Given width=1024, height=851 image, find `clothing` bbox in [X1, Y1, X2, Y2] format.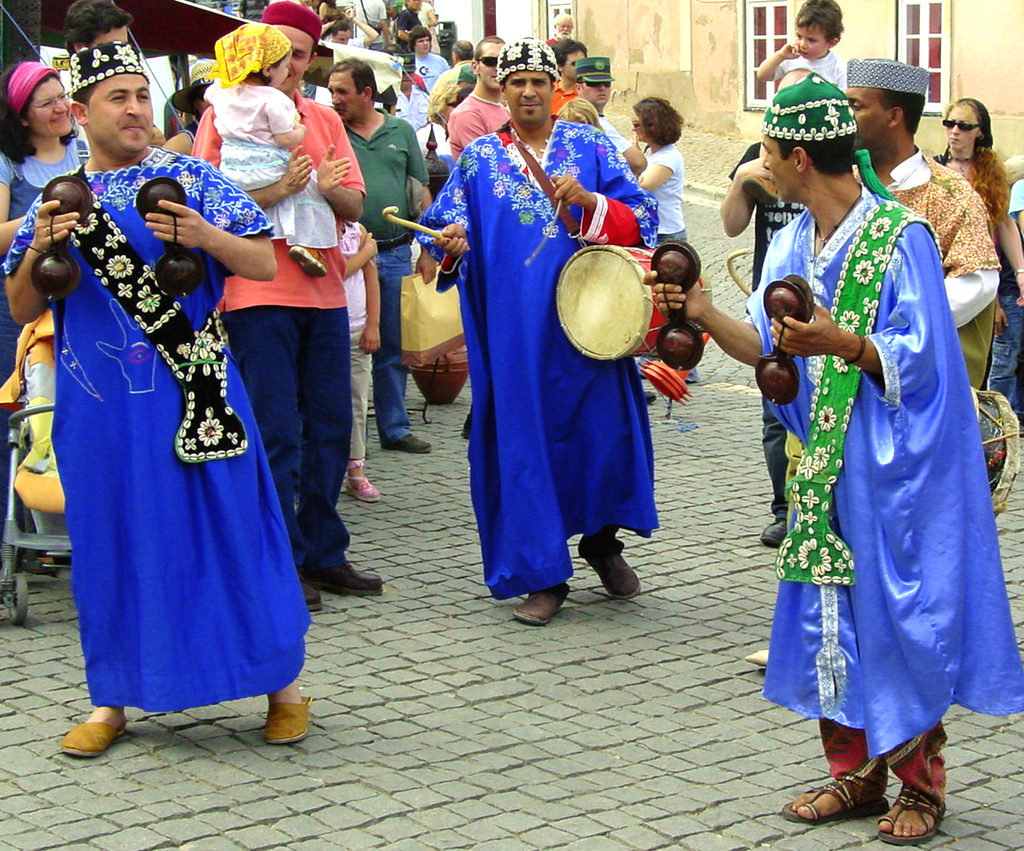
[600, 113, 644, 161].
